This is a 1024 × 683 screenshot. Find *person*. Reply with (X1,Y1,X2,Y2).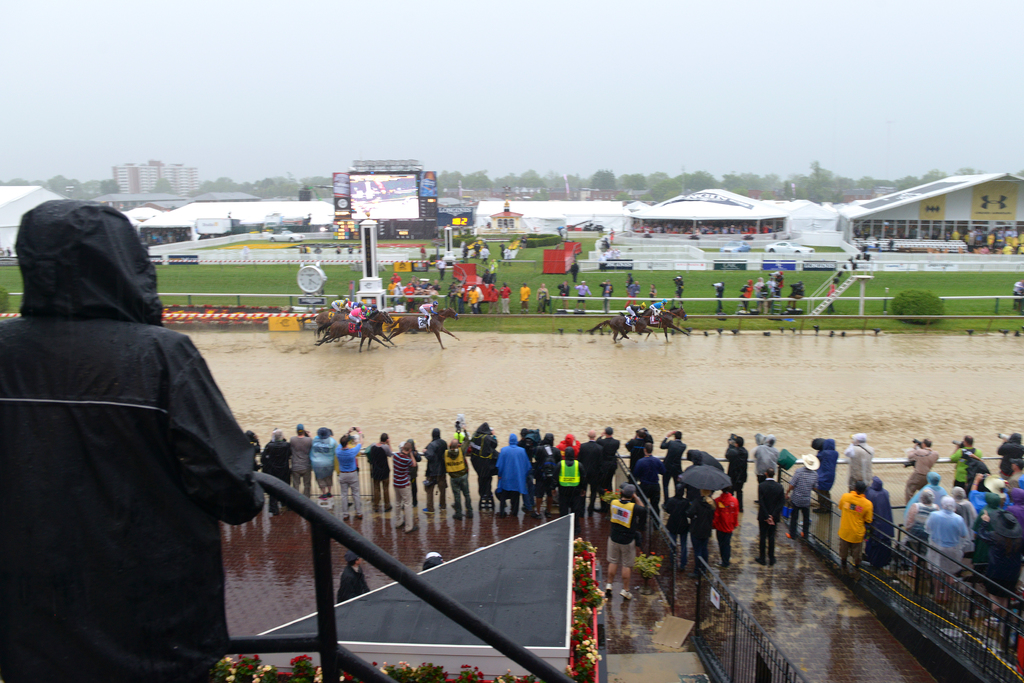
(422,420,451,507).
